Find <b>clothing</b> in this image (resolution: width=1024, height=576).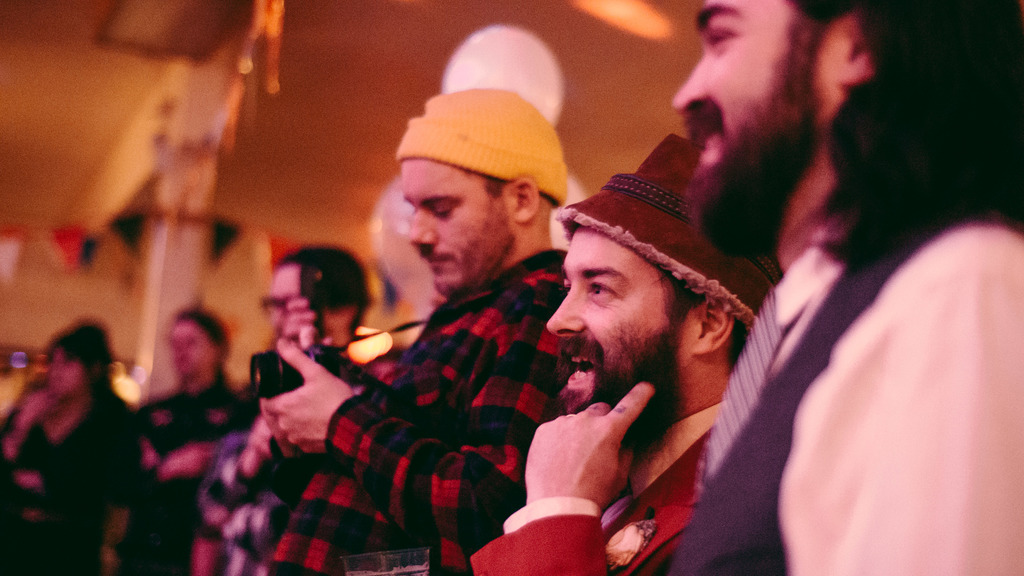
<bbox>669, 182, 1023, 575</bbox>.
